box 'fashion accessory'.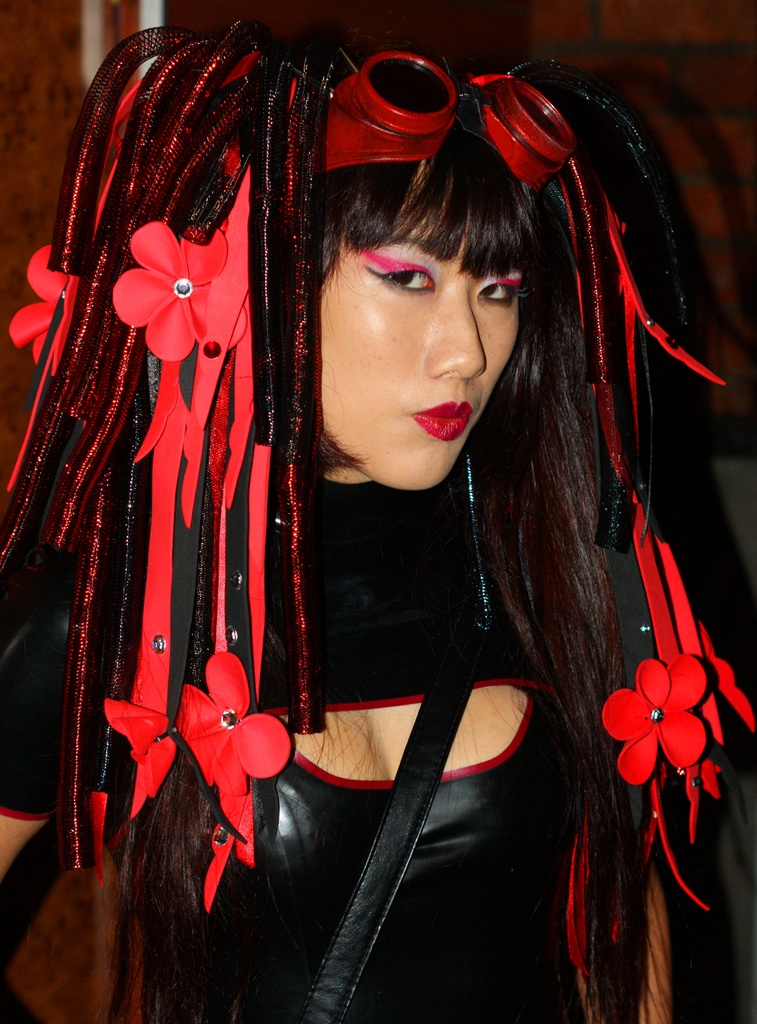
[0, 17, 756, 972].
